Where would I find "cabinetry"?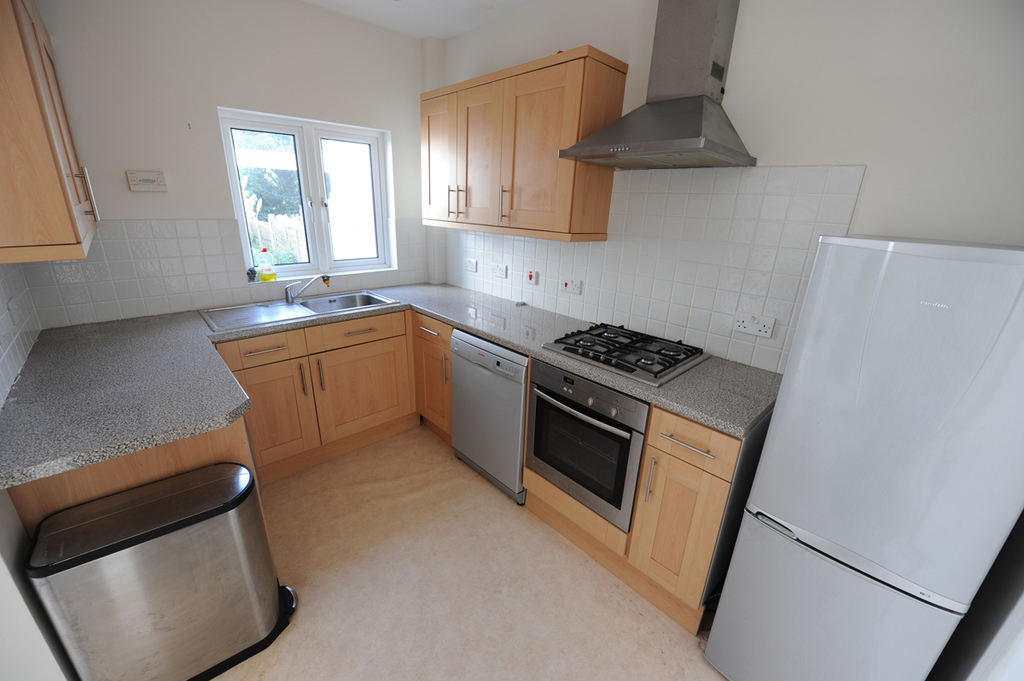
At [left=6, top=419, right=271, bottom=551].
